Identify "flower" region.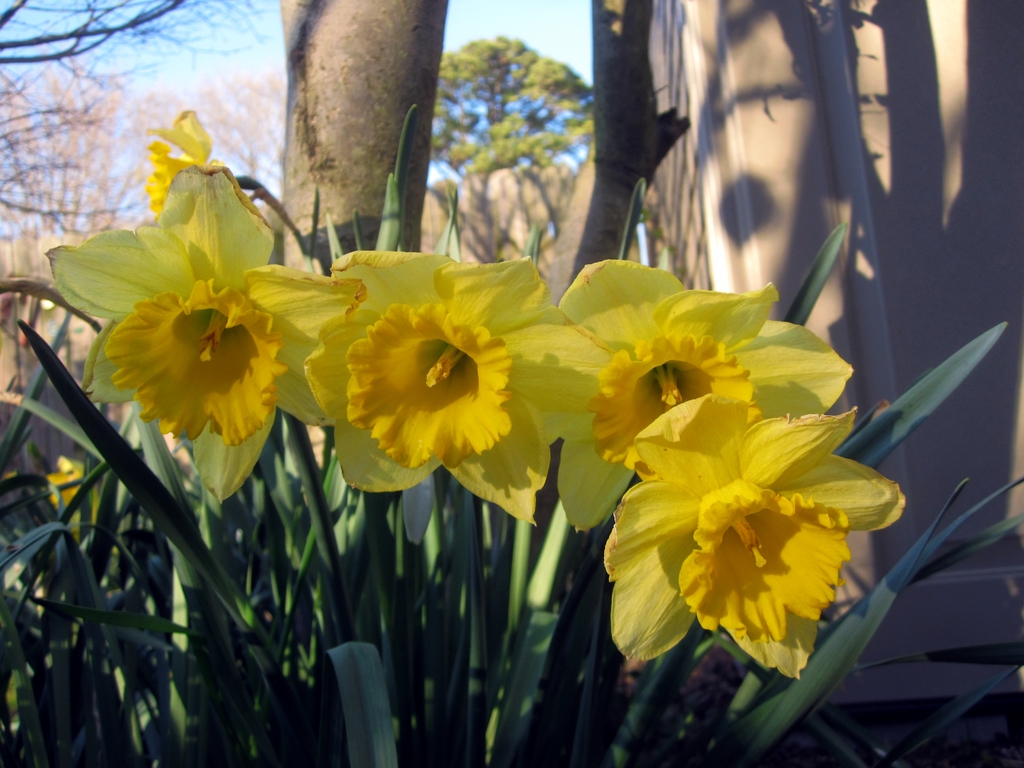
Region: detection(604, 394, 906, 678).
